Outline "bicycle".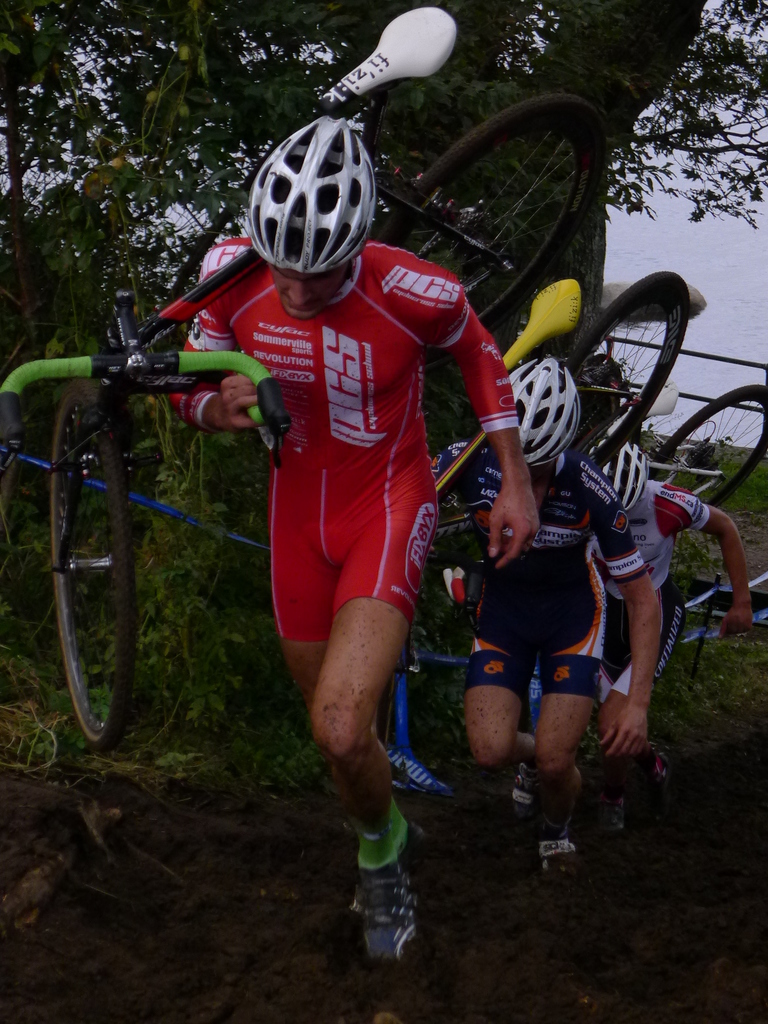
Outline: locate(611, 563, 767, 682).
